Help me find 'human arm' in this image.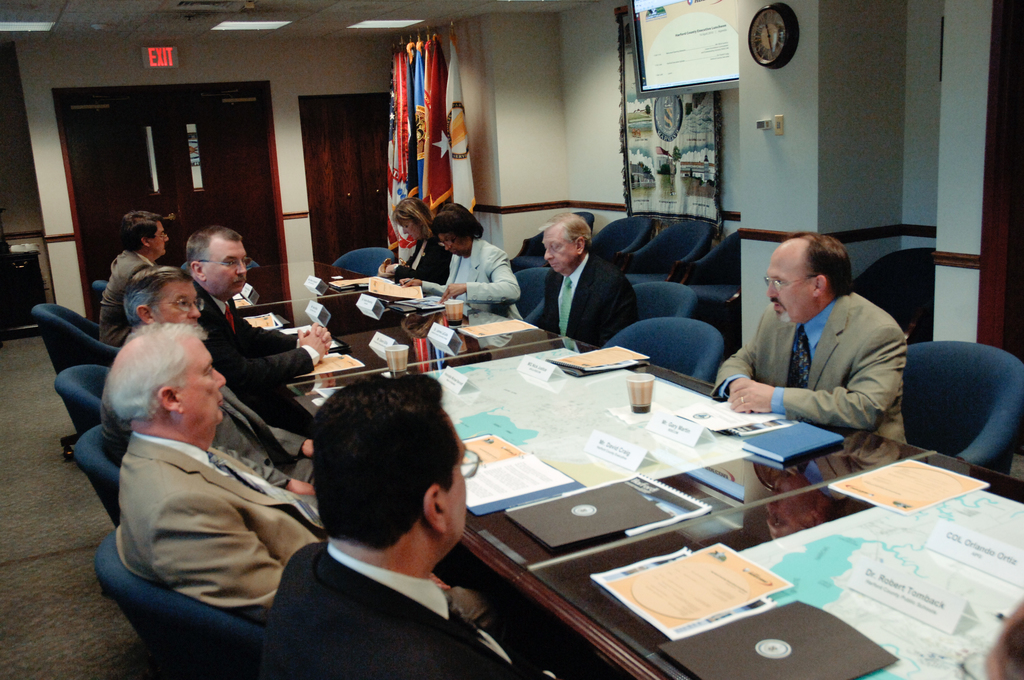
Found it: 230:325:326:341.
